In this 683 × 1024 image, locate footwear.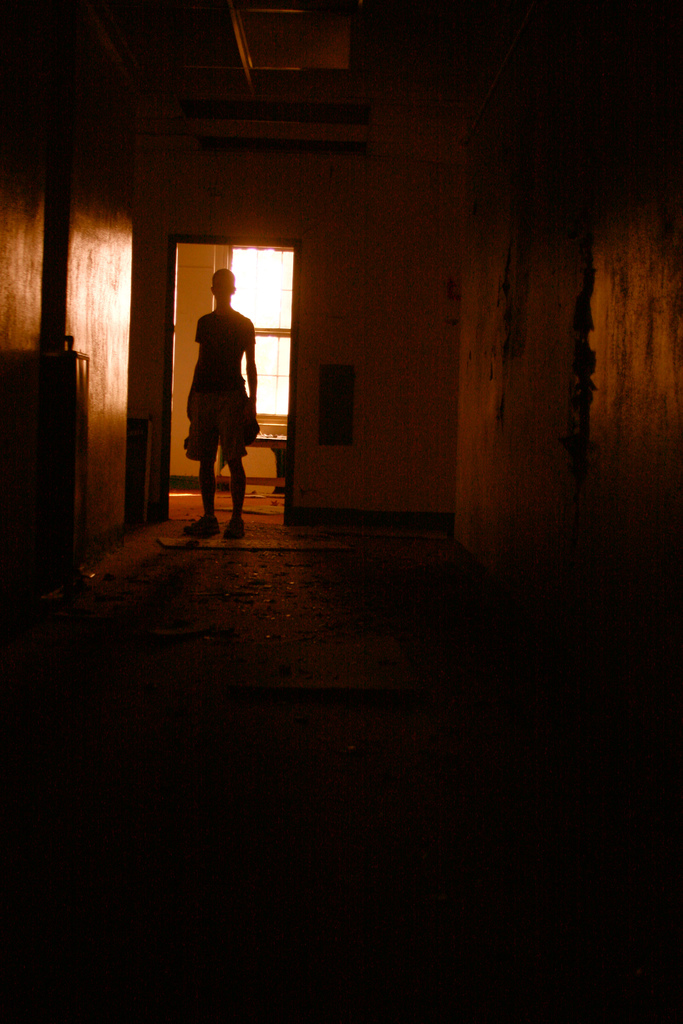
Bounding box: <region>186, 519, 217, 535</region>.
